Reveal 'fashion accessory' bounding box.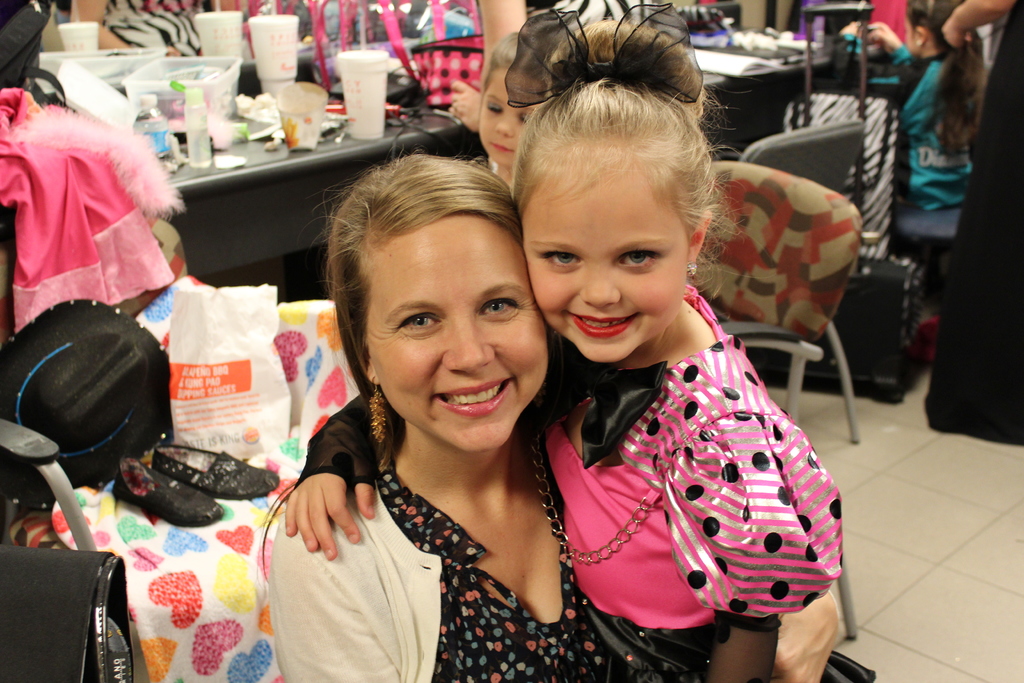
Revealed: 511 0 705 92.
